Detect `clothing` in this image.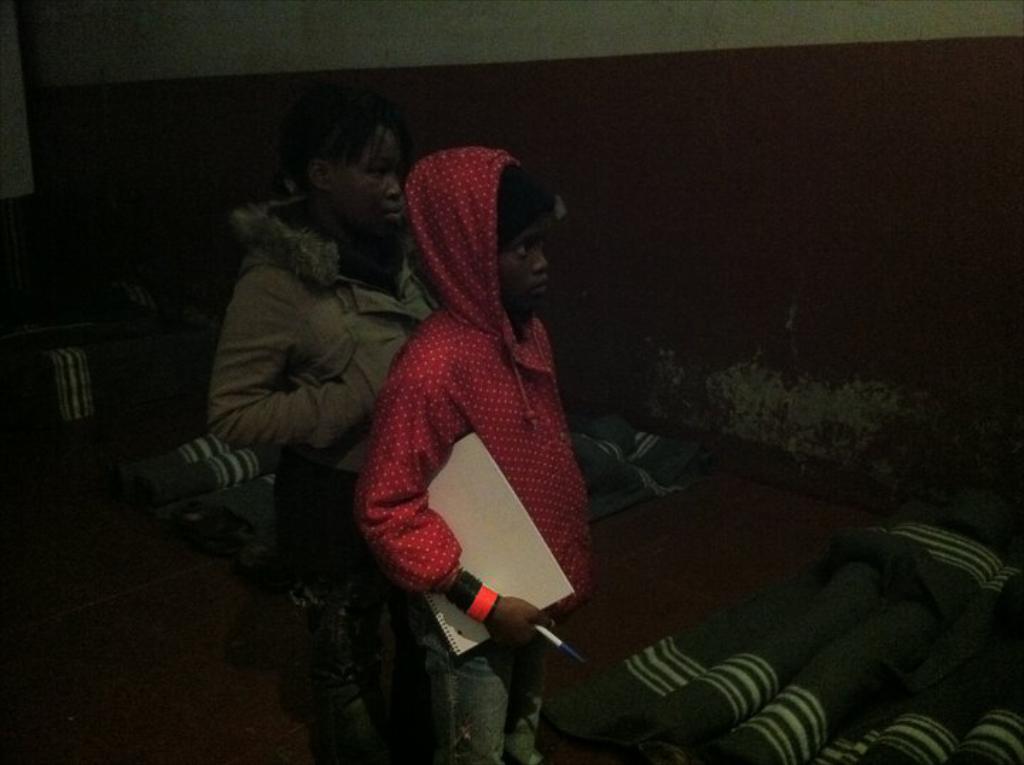
Detection: left=201, top=171, right=449, bottom=488.
